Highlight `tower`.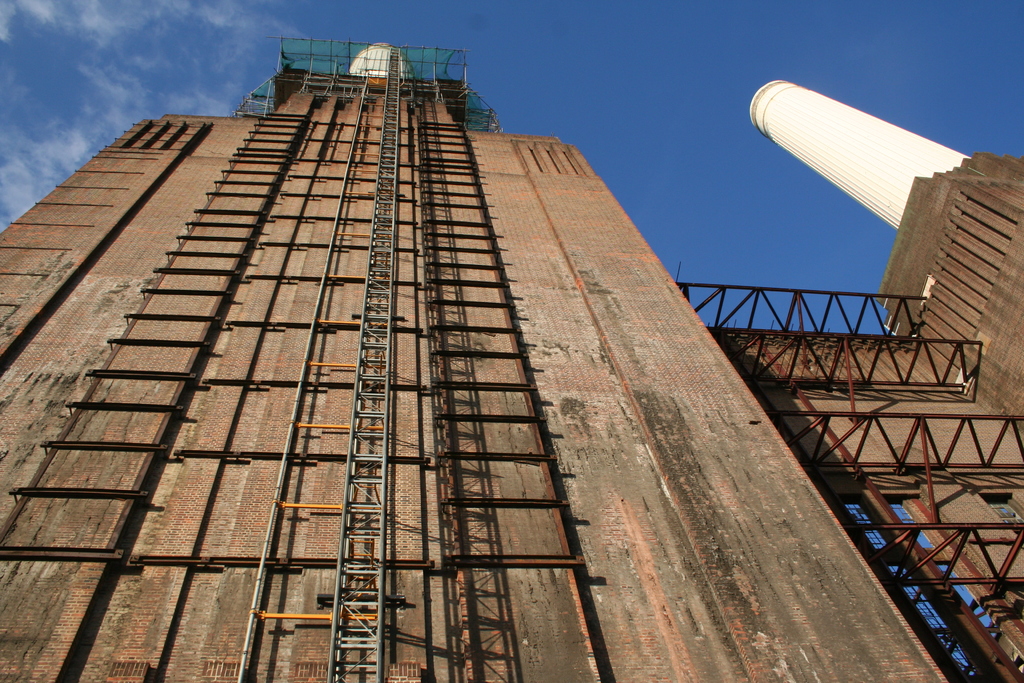
Highlighted region: locate(0, 42, 1023, 682).
